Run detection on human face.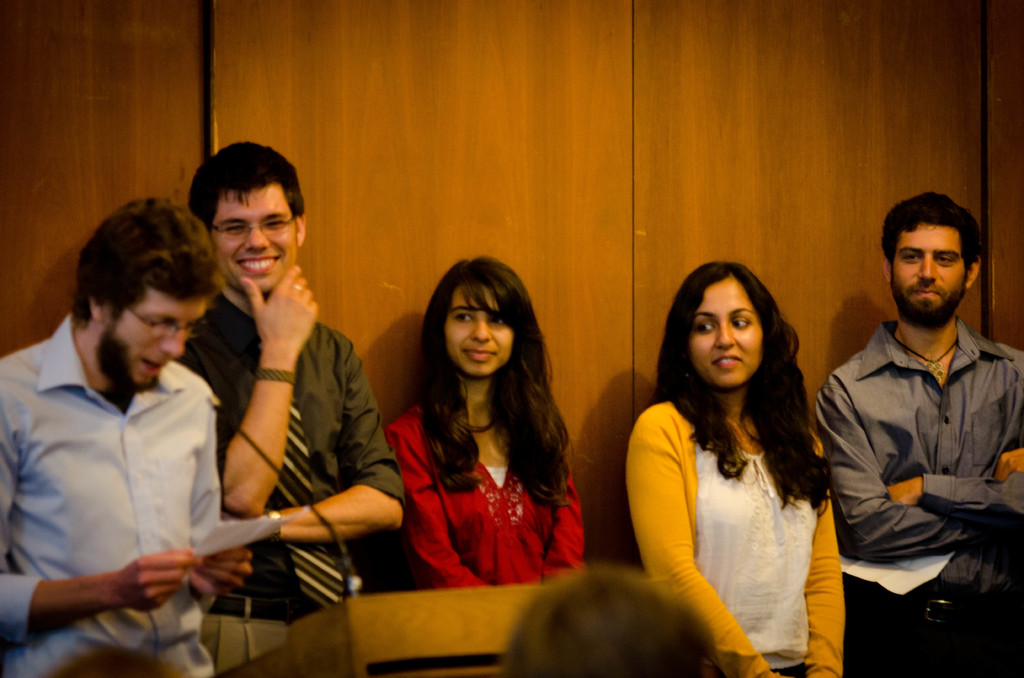
Result: detection(100, 290, 204, 387).
